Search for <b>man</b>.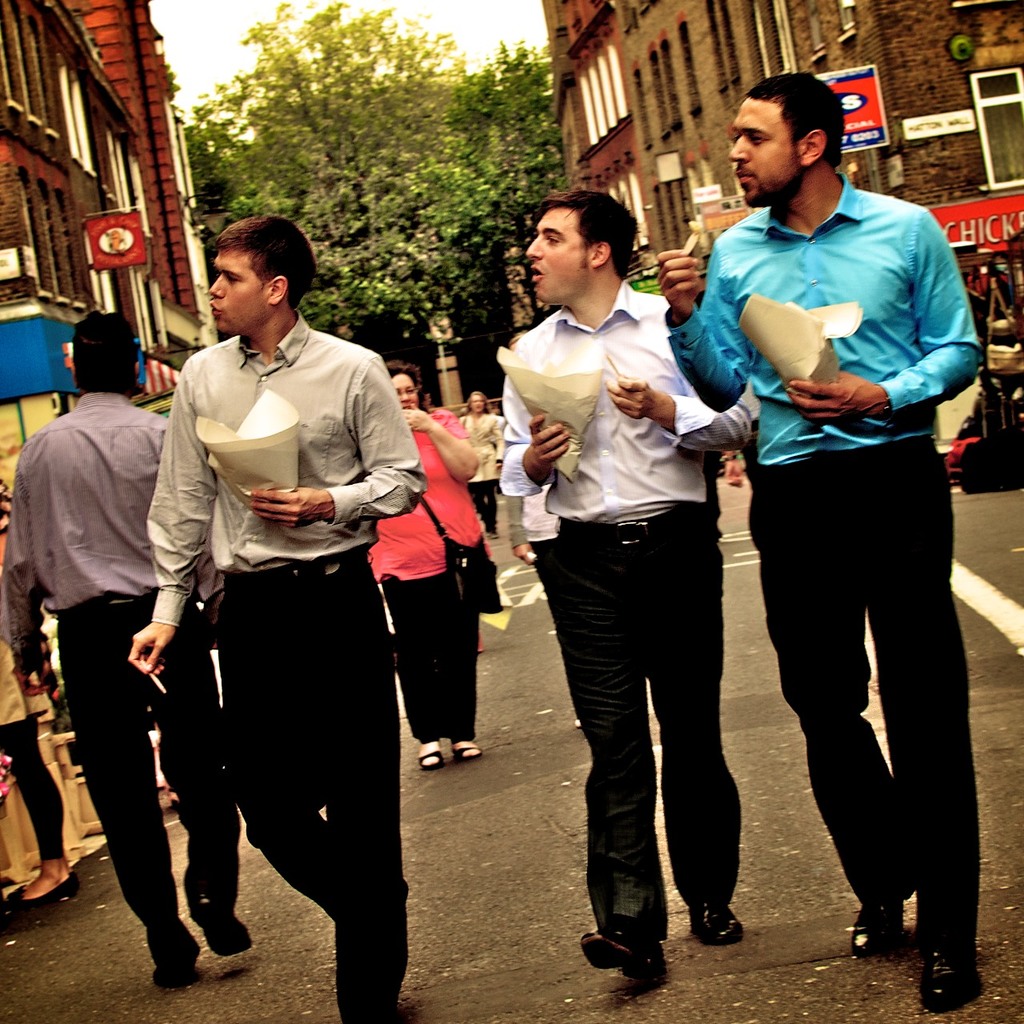
Found at locate(2, 310, 256, 990).
